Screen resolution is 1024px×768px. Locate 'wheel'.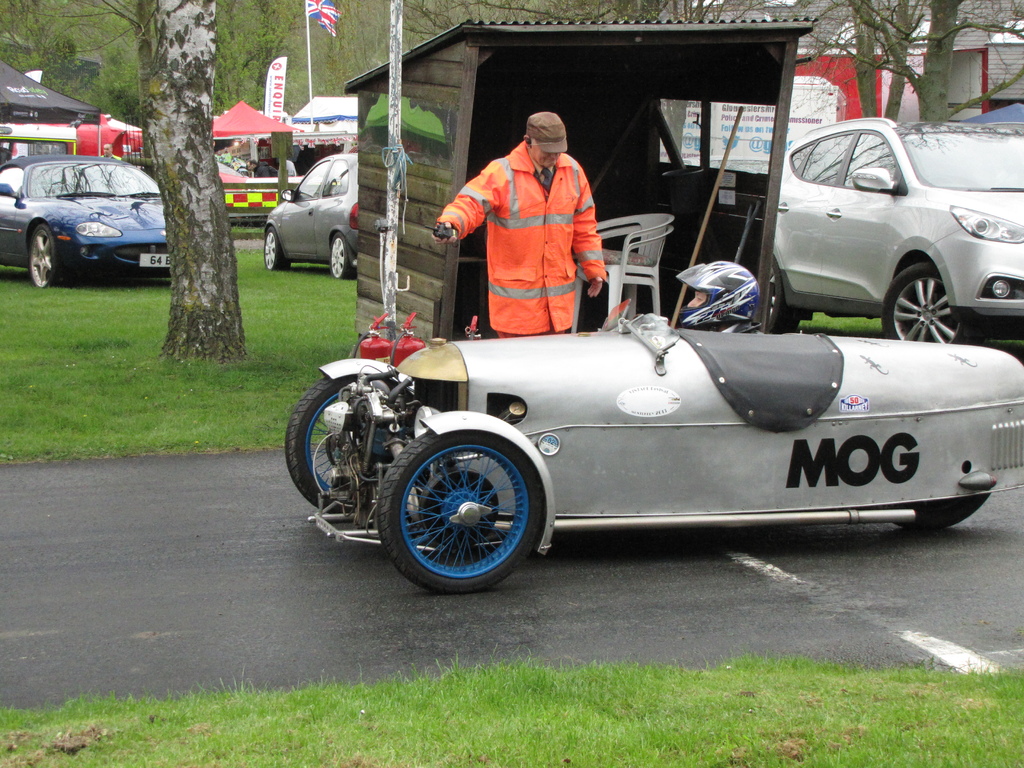
[left=771, top=252, right=804, bottom=335].
